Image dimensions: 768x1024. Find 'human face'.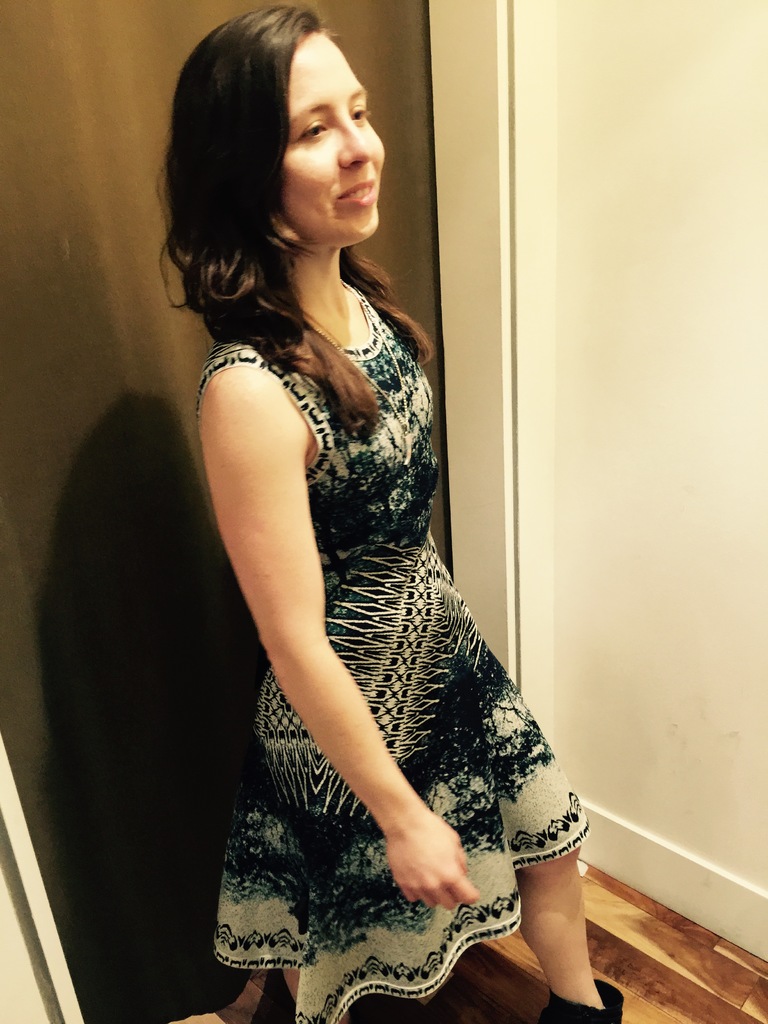
BBox(269, 20, 387, 247).
